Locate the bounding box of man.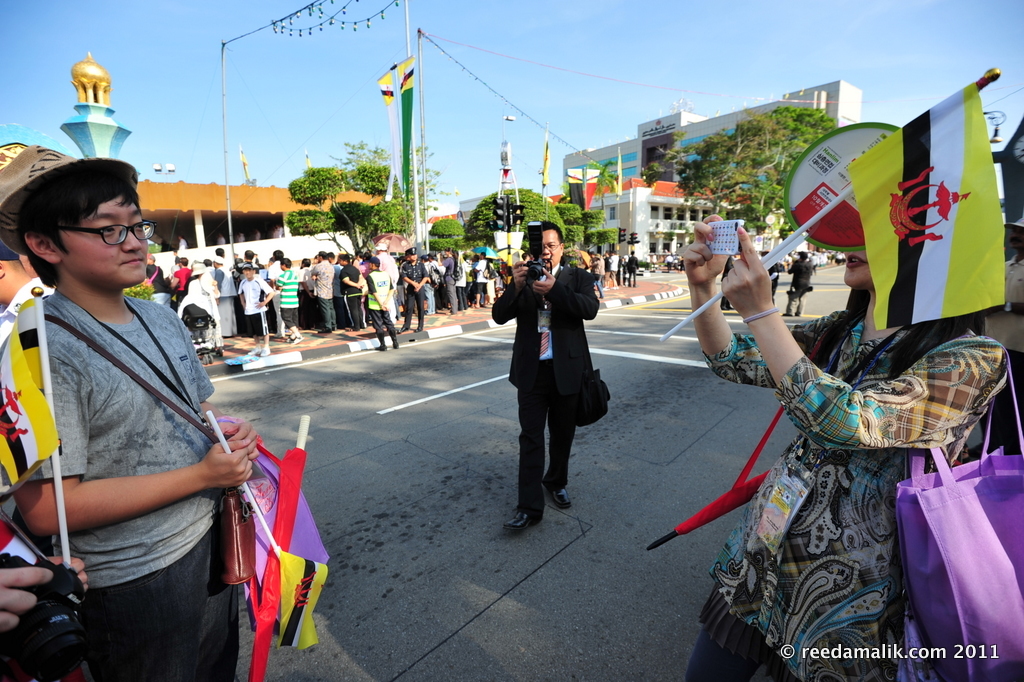
Bounding box: (783,248,815,317).
